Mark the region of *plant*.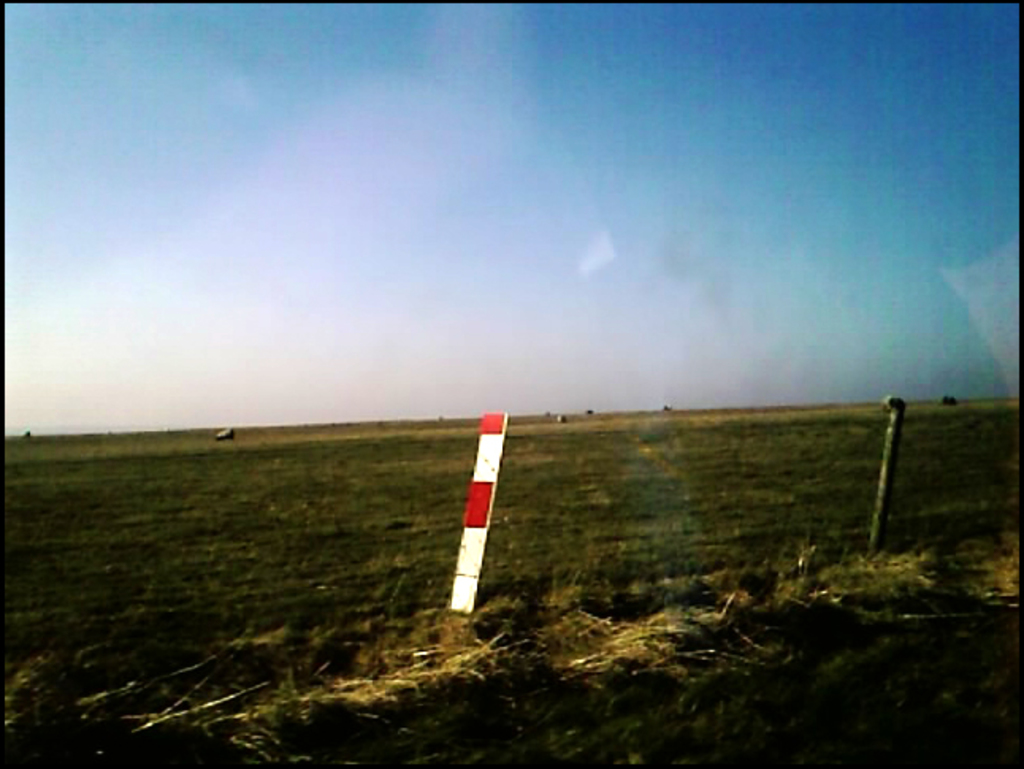
Region: BBox(219, 647, 323, 767).
